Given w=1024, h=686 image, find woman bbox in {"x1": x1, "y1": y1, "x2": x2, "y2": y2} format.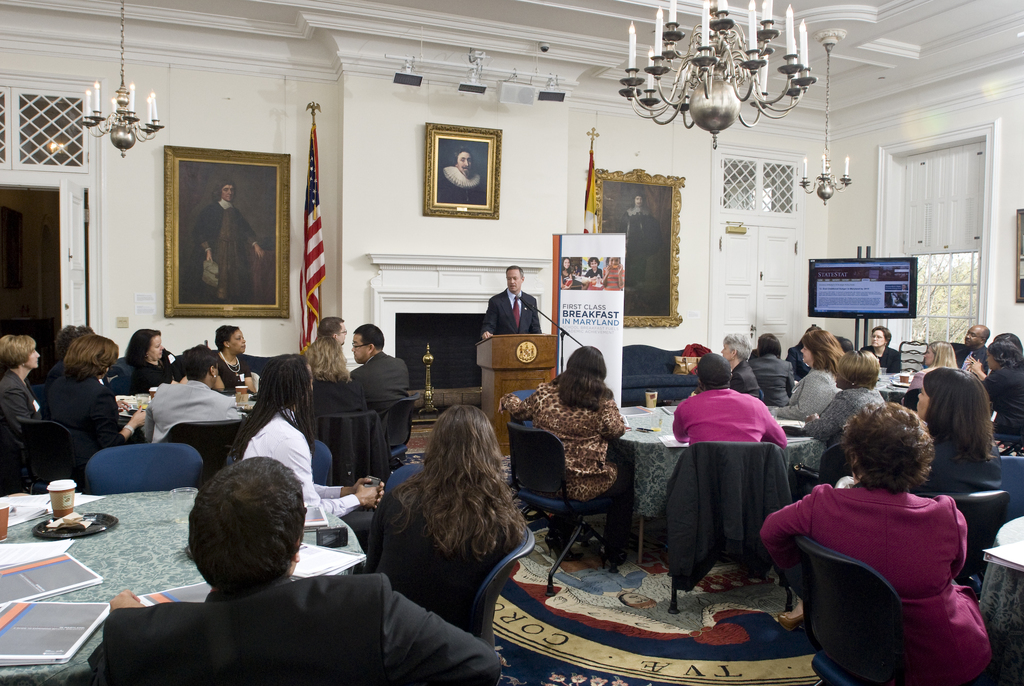
{"x1": 365, "y1": 403, "x2": 529, "y2": 630}.
